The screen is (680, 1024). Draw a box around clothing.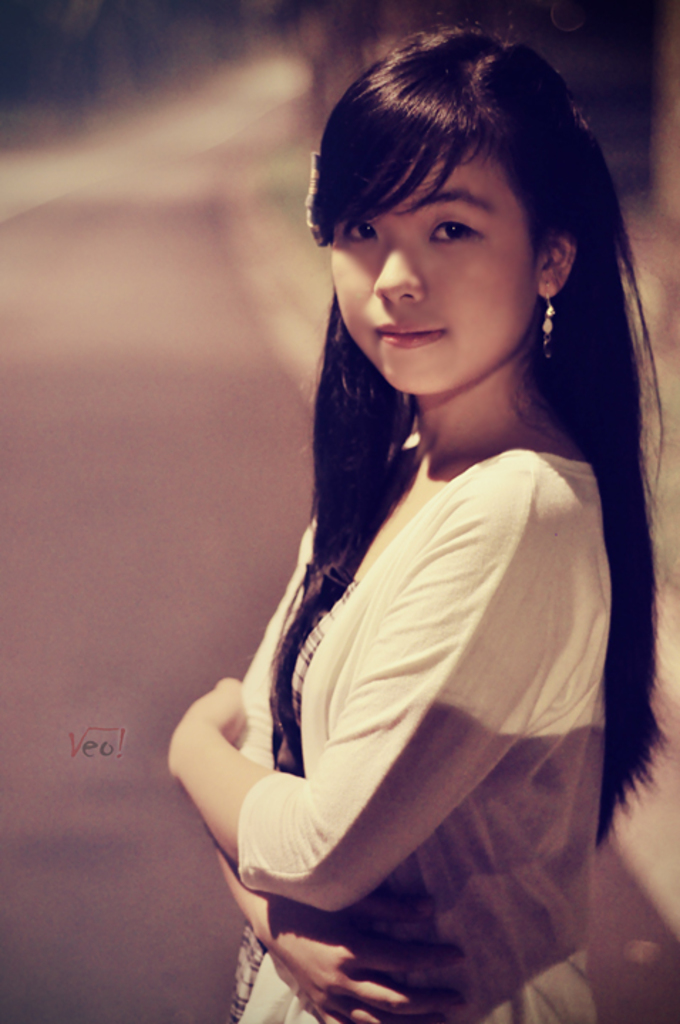
236/439/606/1023.
